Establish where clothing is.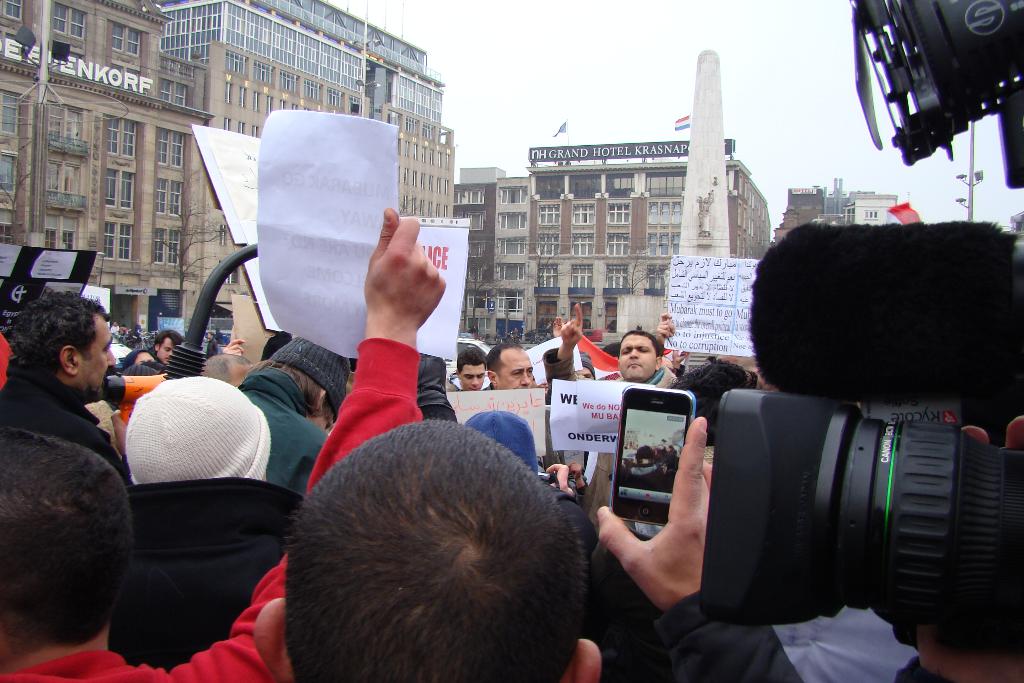
Established at (644,577,922,682).
